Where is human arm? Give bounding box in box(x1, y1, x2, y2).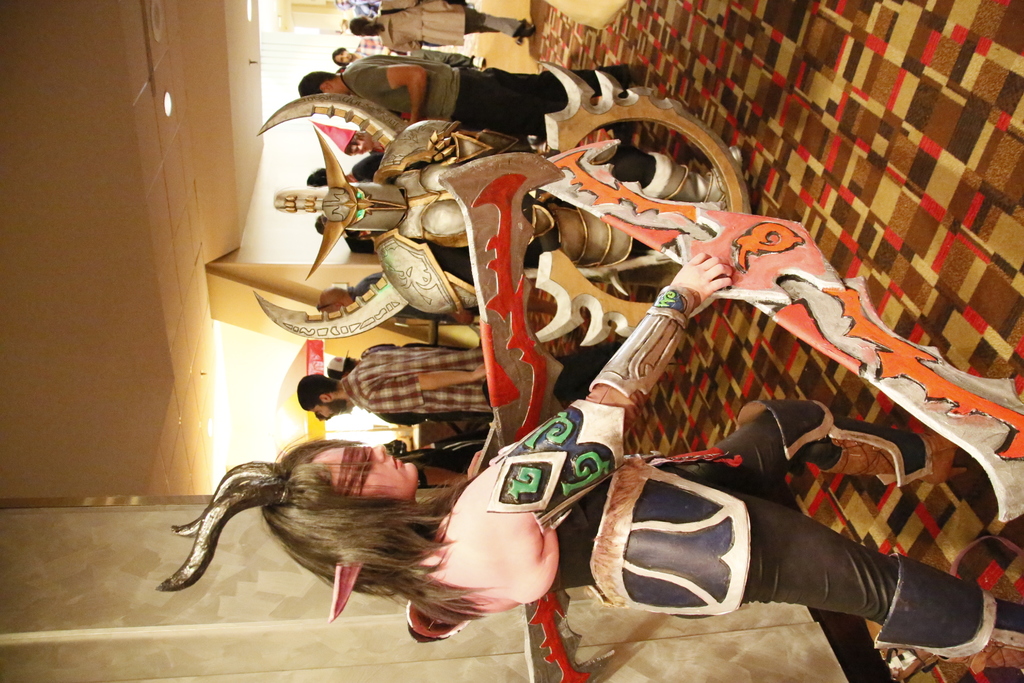
box(383, 37, 424, 53).
